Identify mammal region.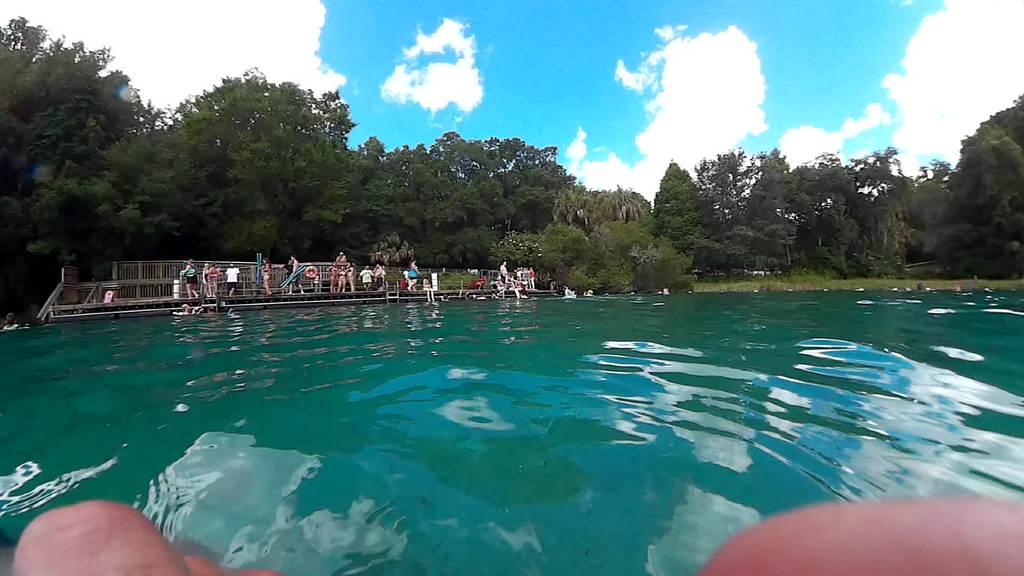
Region: <region>282, 259, 291, 285</region>.
